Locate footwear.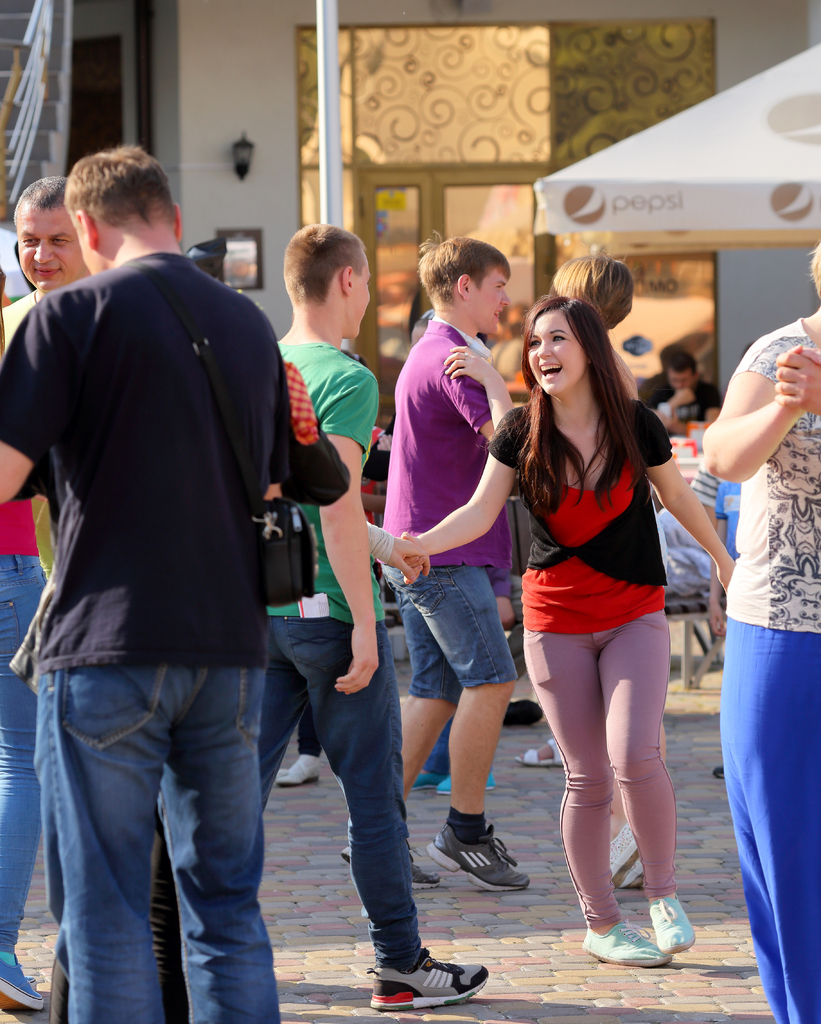
Bounding box: (273, 755, 317, 791).
